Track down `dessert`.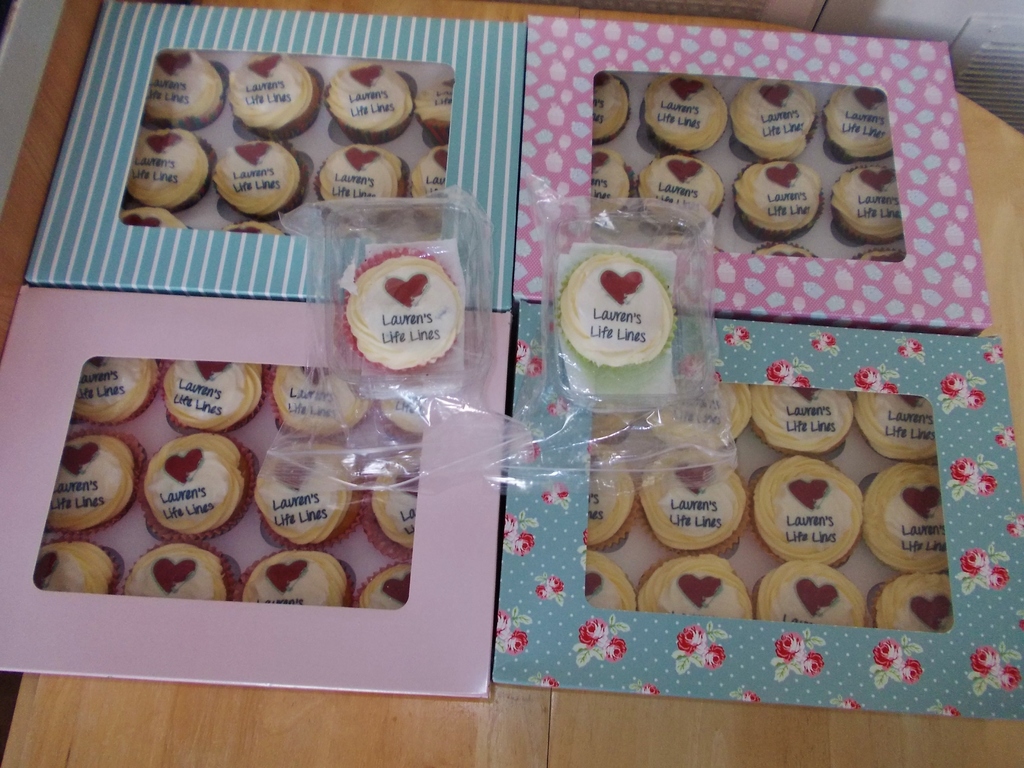
Tracked to (568,433,636,548).
